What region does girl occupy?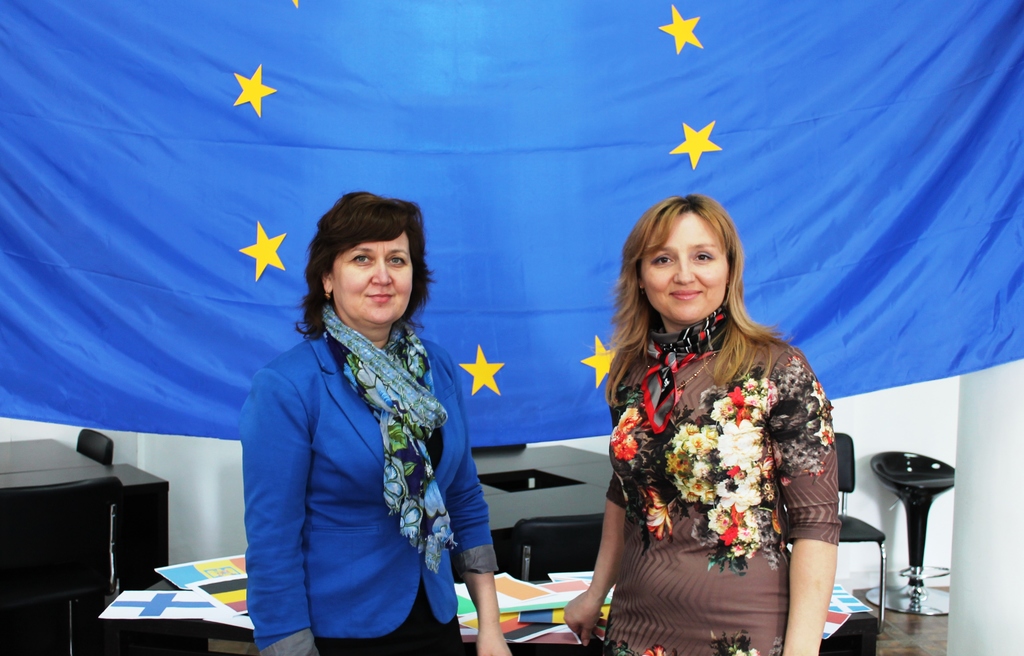
(564, 194, 840, 655).
